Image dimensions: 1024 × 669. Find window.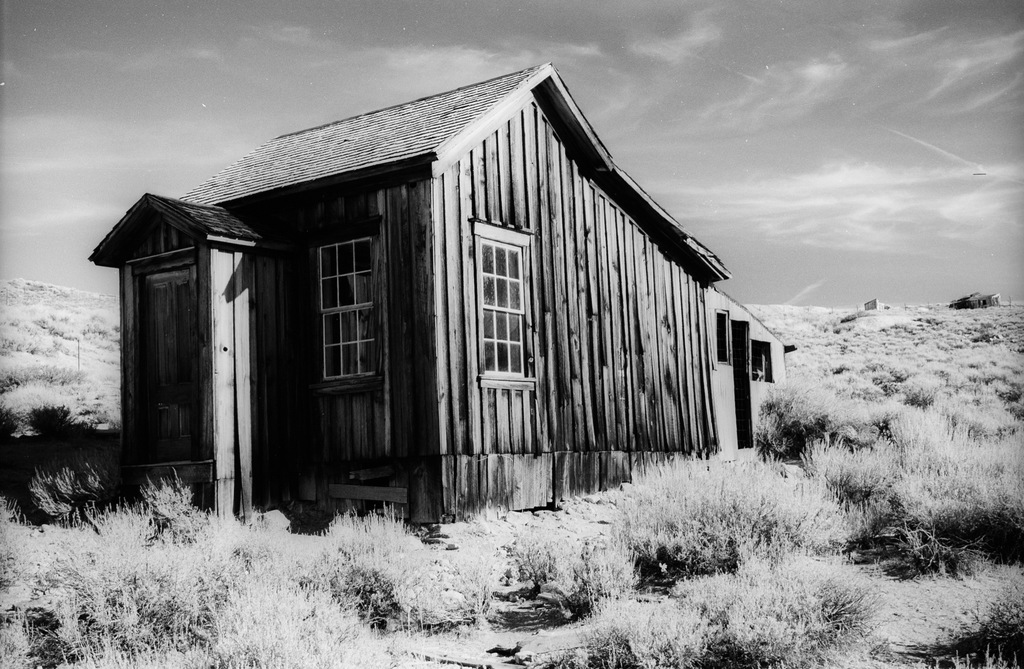
x1=319 y1=236 x2=380 y2=385.
